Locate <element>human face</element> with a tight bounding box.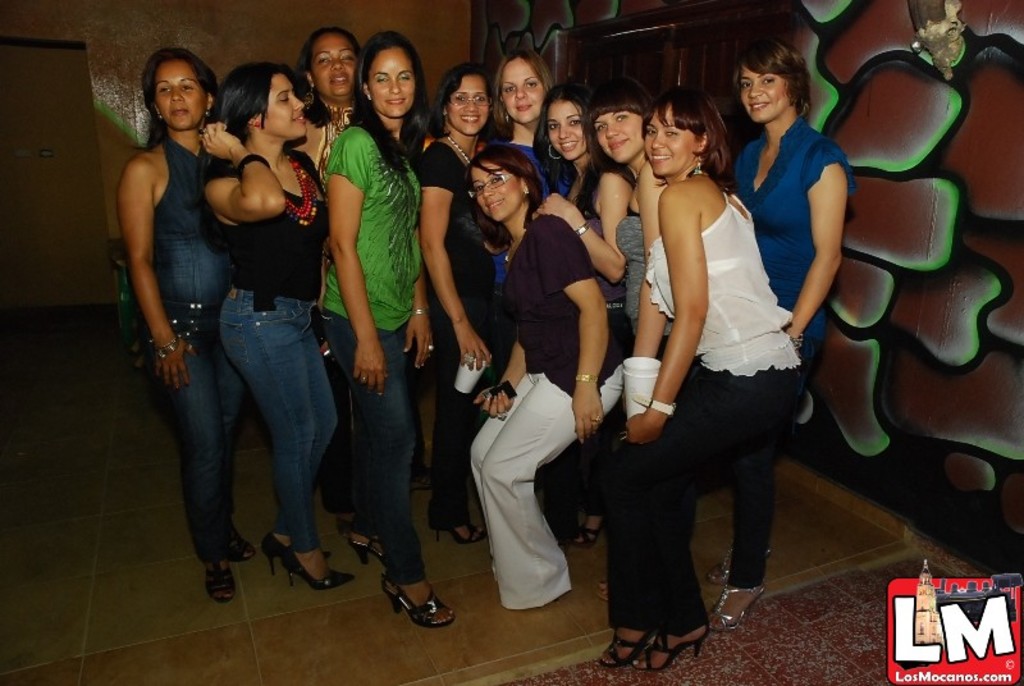
region(550, 100, 589, 163).
